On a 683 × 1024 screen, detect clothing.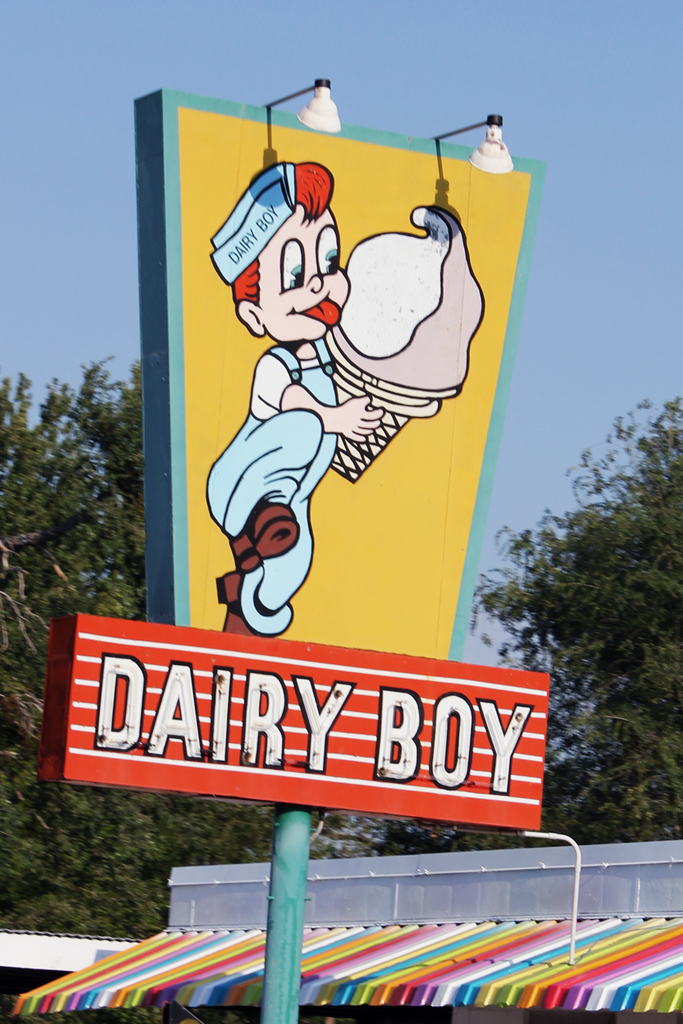
x1=184 y1=116 x2=486 y2=614.
